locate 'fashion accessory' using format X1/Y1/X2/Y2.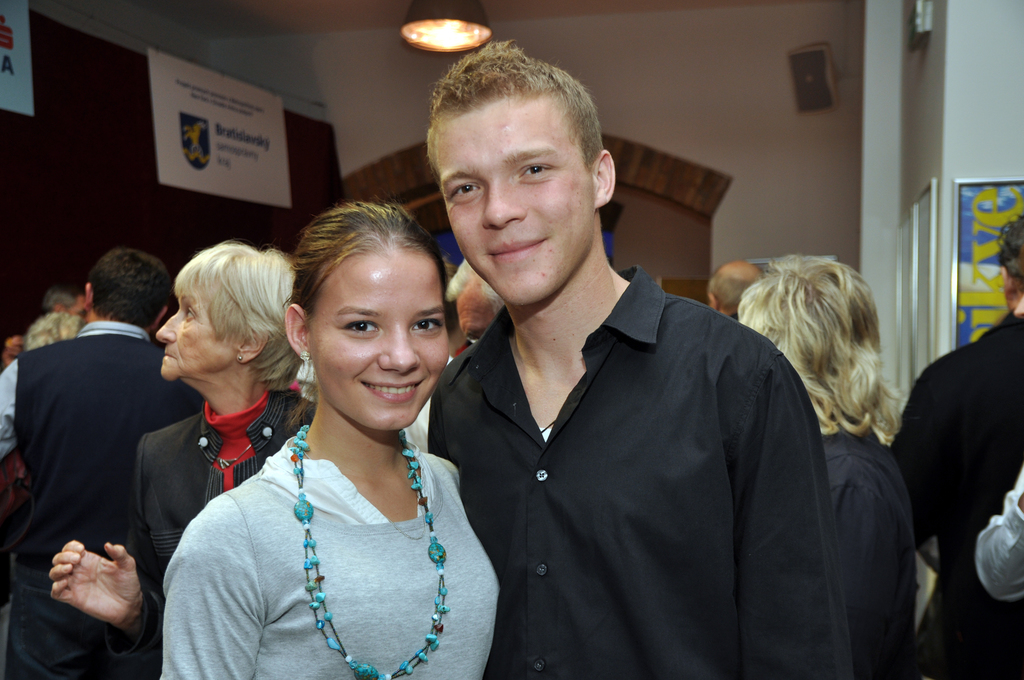
215/441/252/471.
